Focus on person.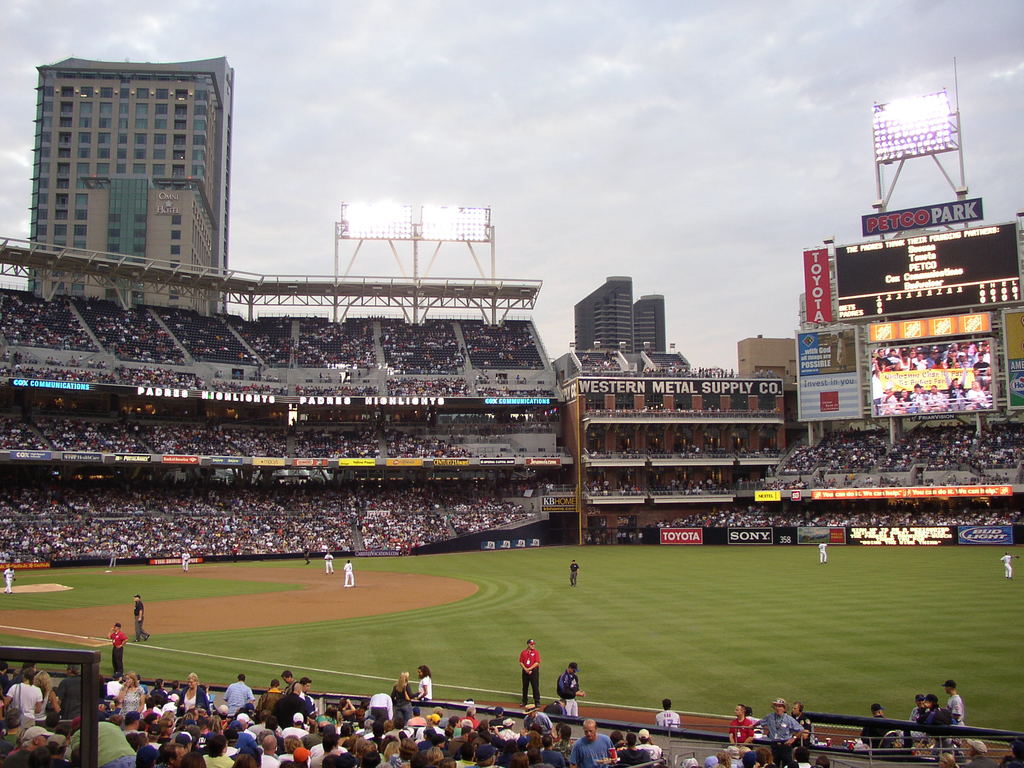
Focused at <box>0,563,19,595</box>.
